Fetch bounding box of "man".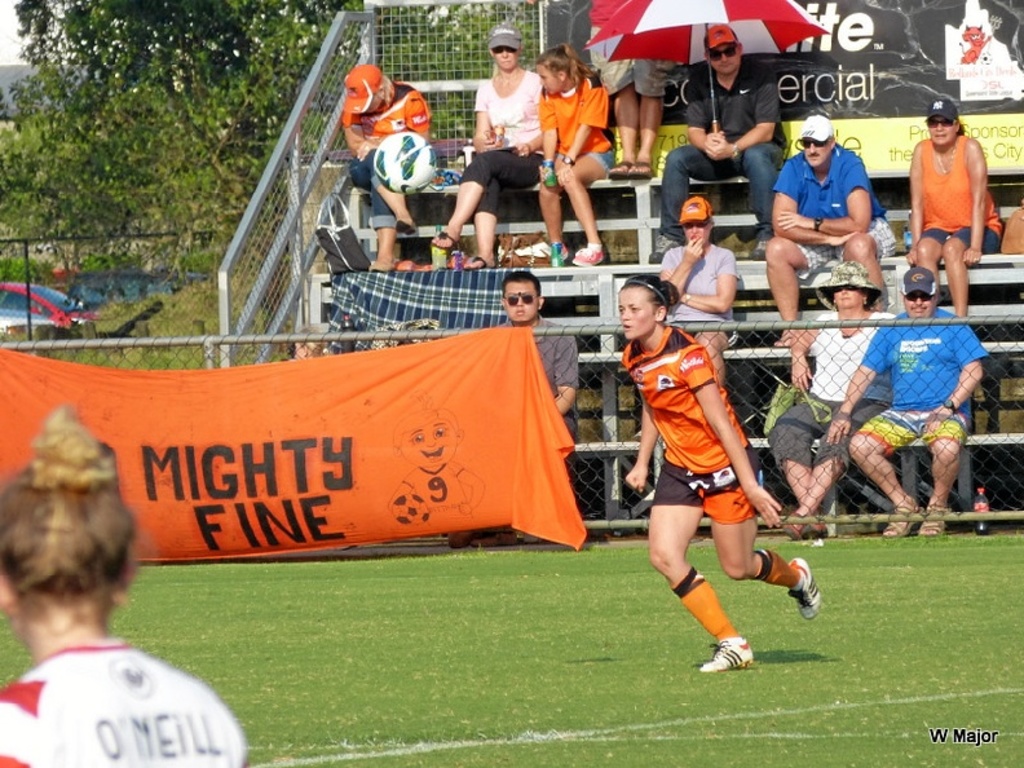
Bbox: Rect(763, 112, 896, 348).
